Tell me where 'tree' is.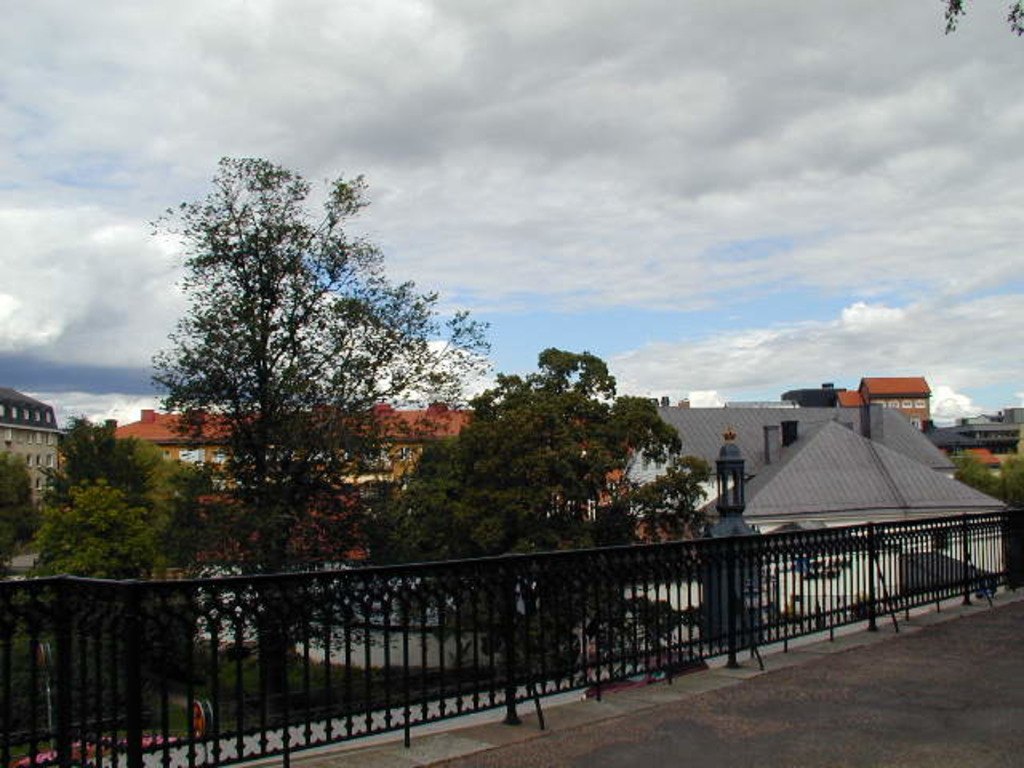
'tree' is at x1=157 y1=149 x2=496 y2=685.
